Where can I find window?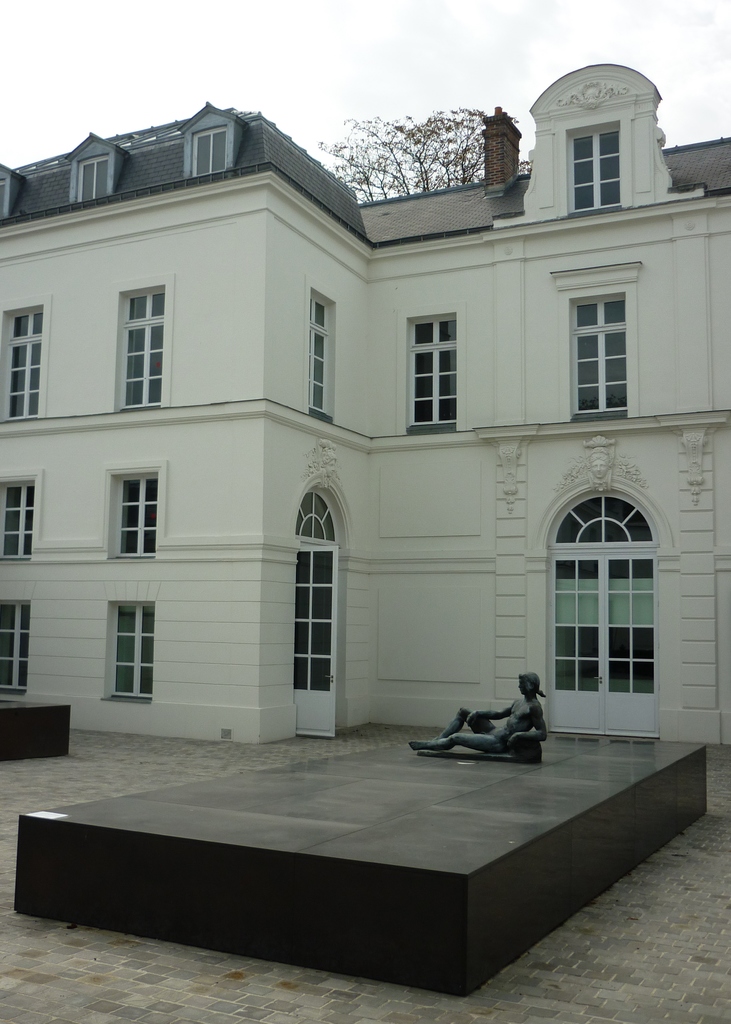
You can find it at rect(563, 124, 622, 211).
